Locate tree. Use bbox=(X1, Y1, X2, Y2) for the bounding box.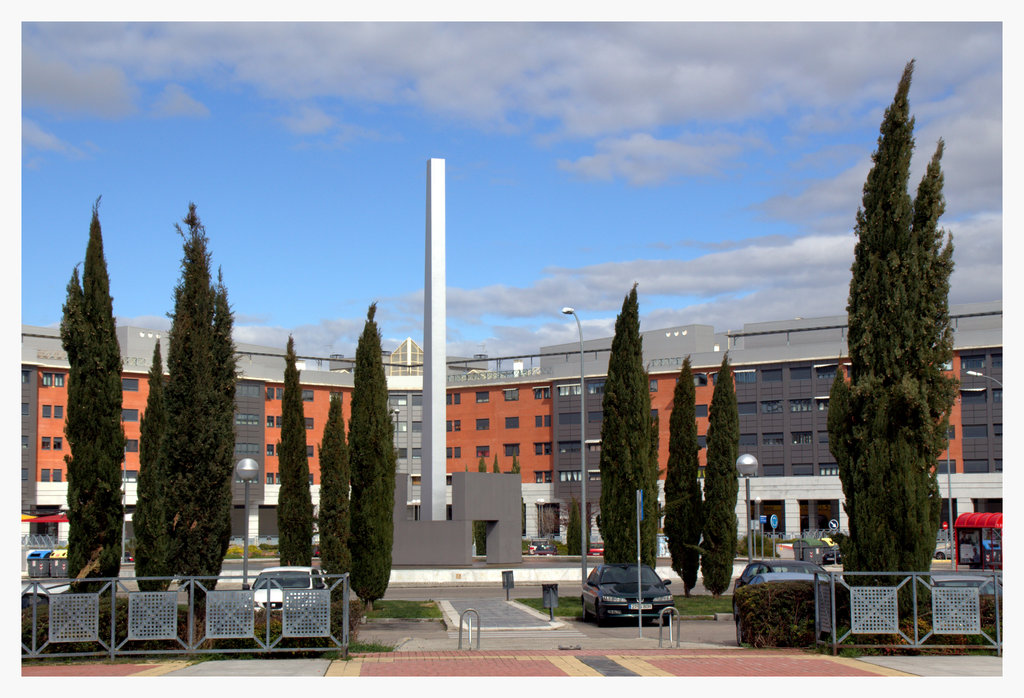
bbox=(825, 54, 957, 607).
